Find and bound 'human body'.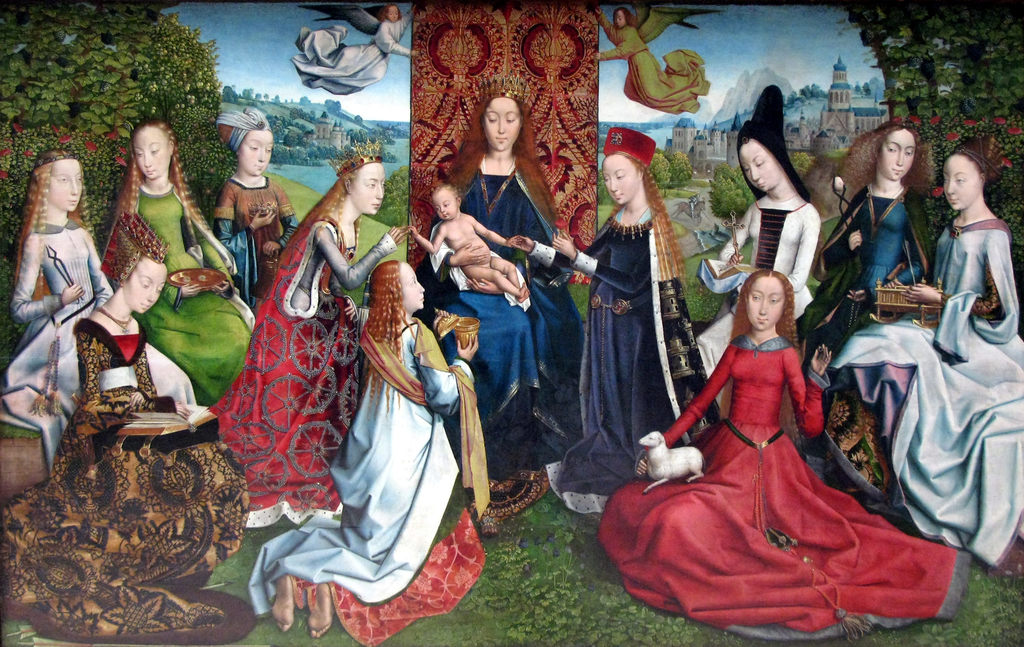
Bound: region(215, 169, 298, 311).
